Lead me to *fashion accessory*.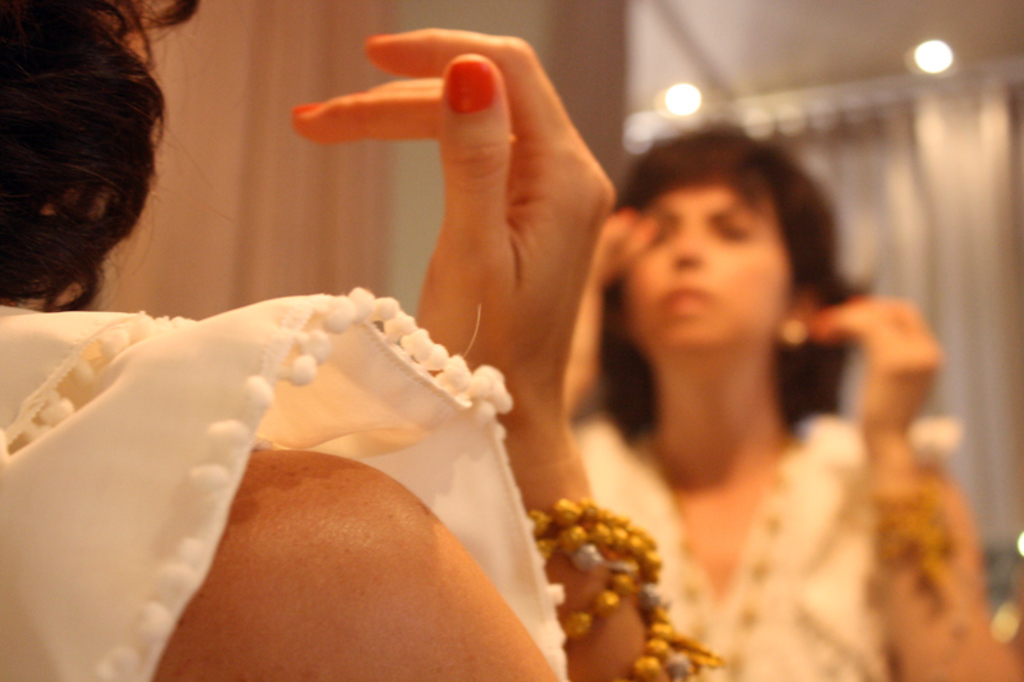
Lead to Rect(292, 100, 321, 111).
